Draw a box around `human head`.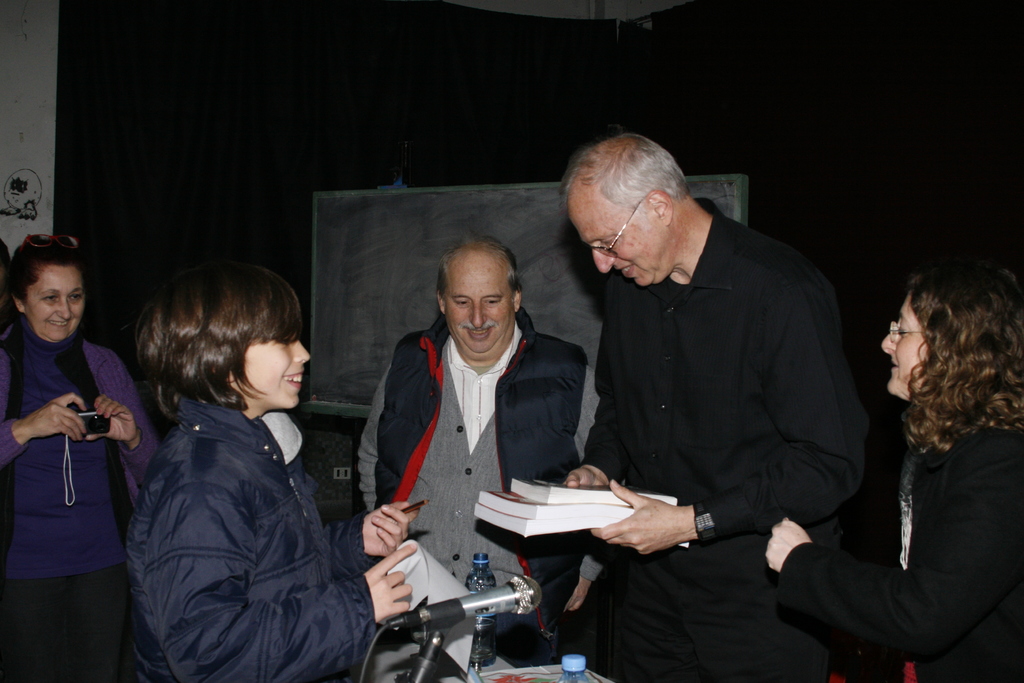
4 228 112 364.
